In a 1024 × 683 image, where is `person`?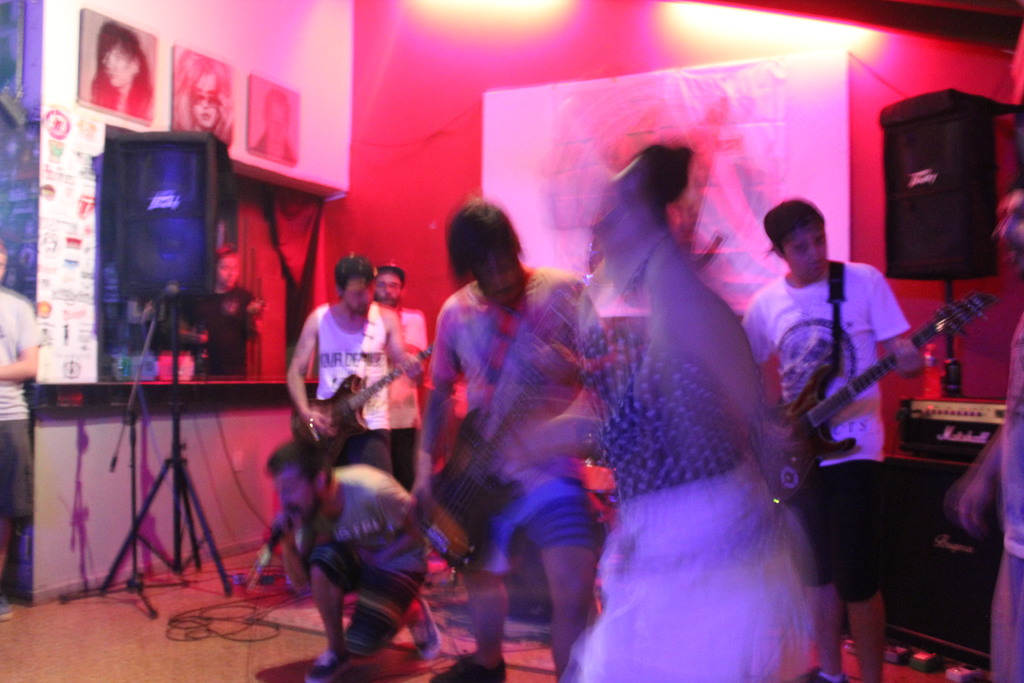
box=[742, 199, 934, 682].
